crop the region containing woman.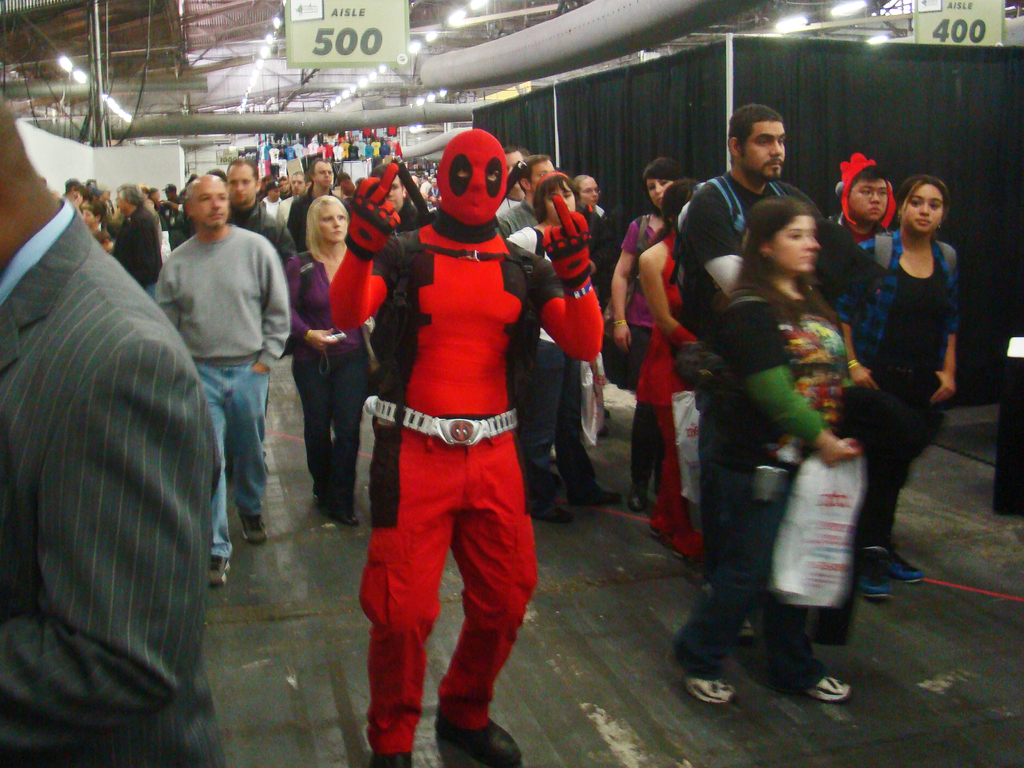
Crop region: box=[673, 179, 892, 694].
